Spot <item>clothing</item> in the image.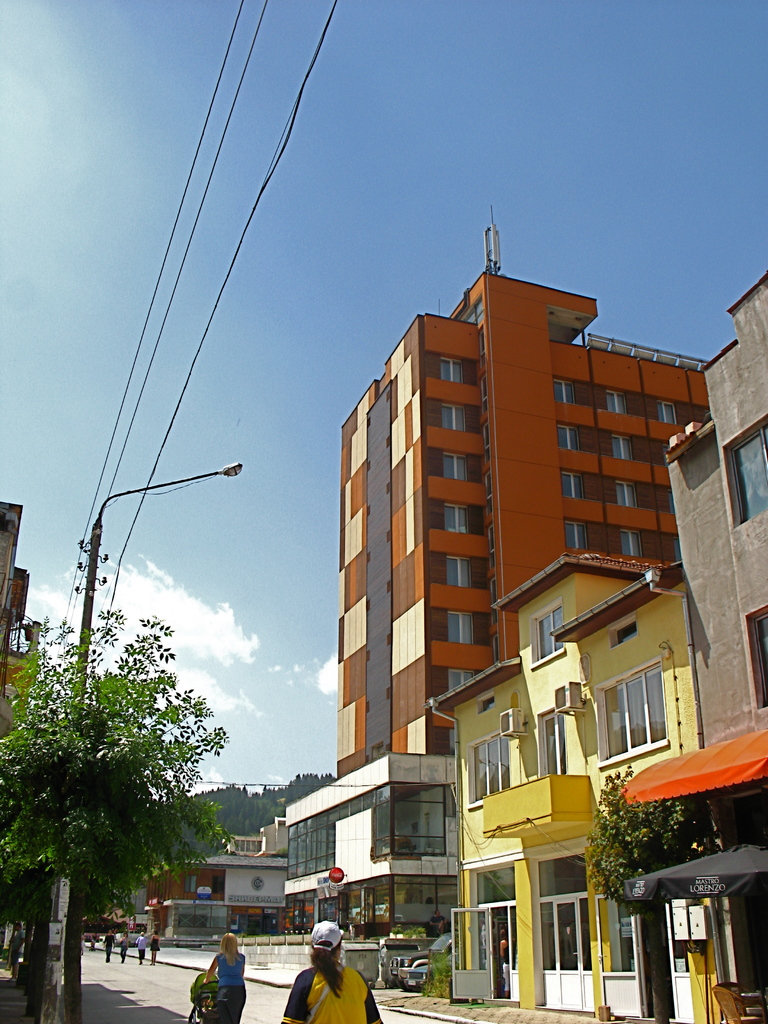
<item>clothing</item> found at l=501, t=940, r=510, b=989.
